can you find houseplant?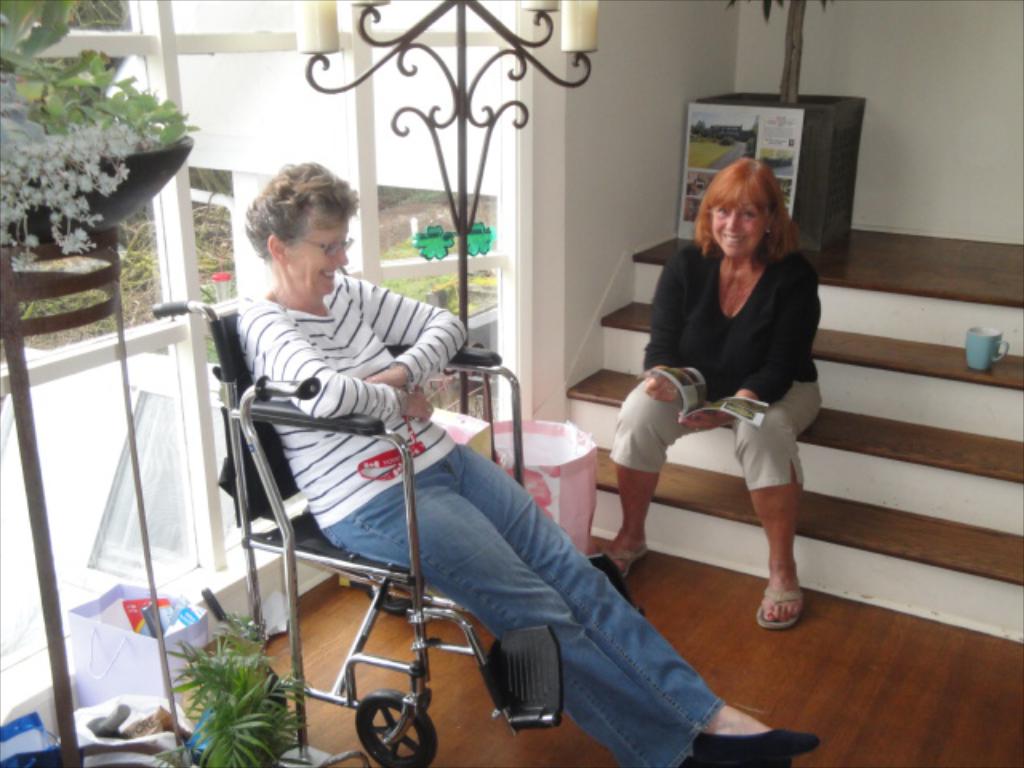
Yes, bounding box: (left=0, top=0, right=202, bottom=270).
